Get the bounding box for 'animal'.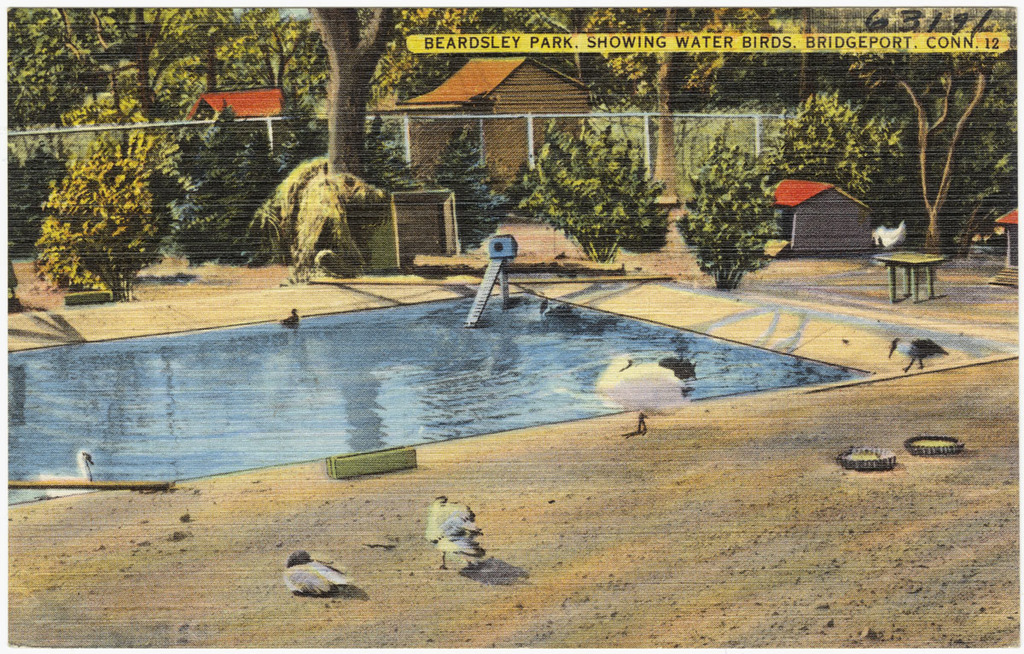
box(282, 546, 355, 599).
